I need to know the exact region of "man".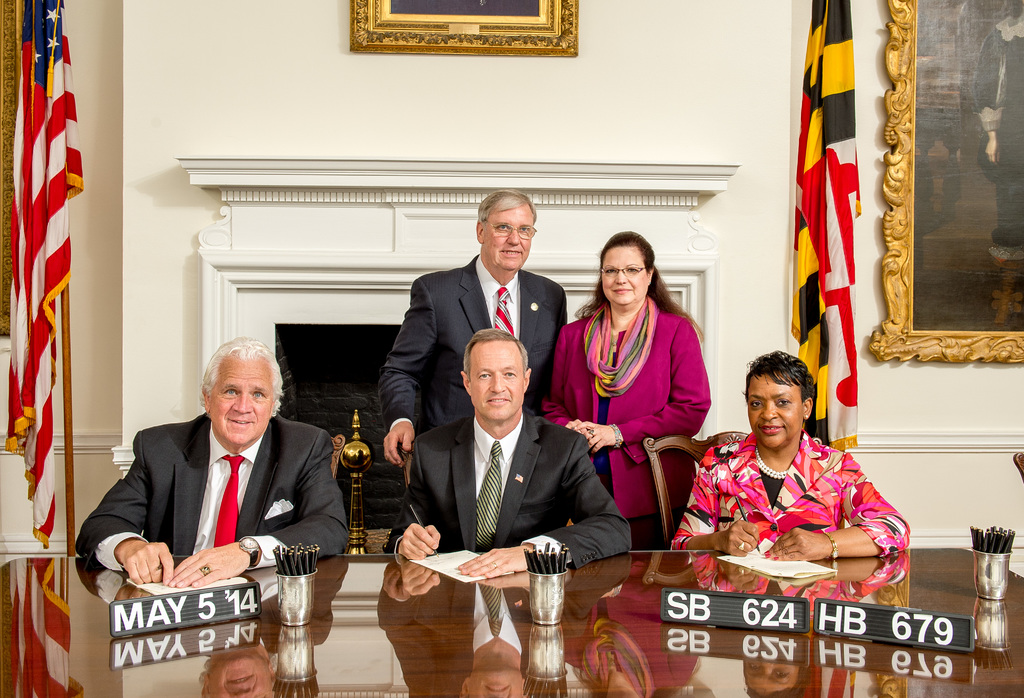
Region: [72, 333, 351, 587].
